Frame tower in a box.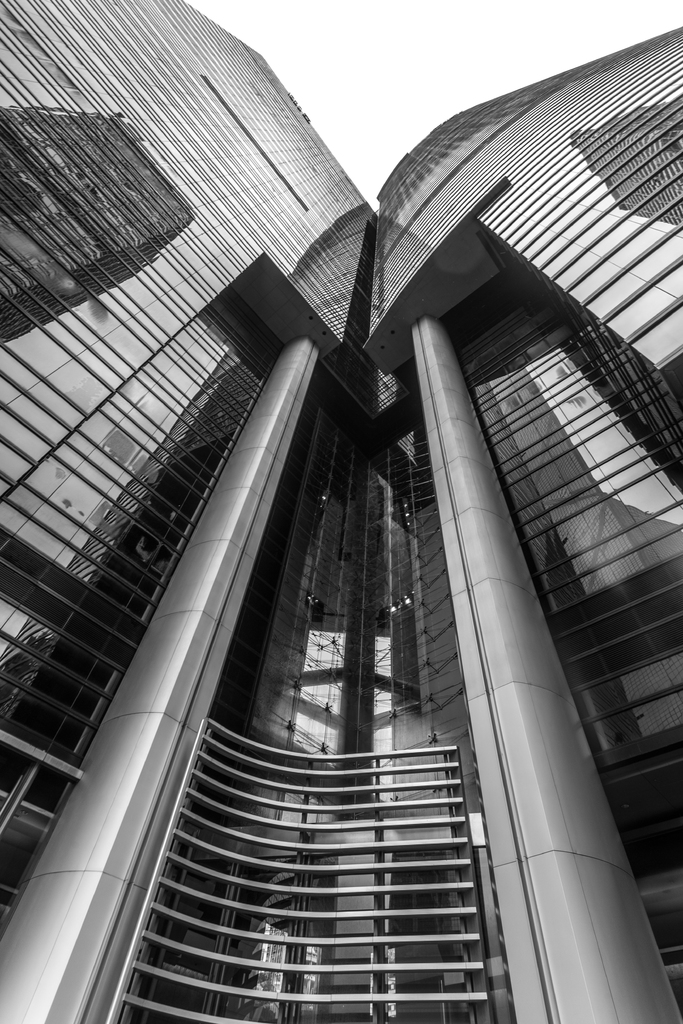
[x1=0, y1=0, x2=681, y2=1023].
